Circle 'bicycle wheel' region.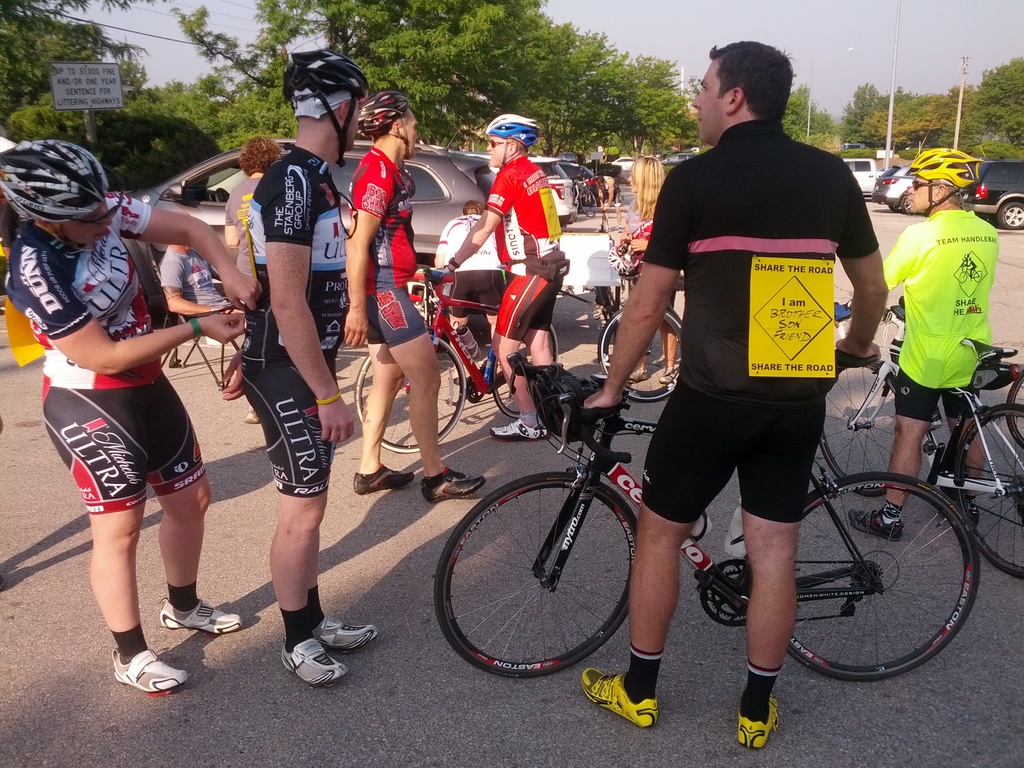
Region: bbox(787, 465, 980, 687).
